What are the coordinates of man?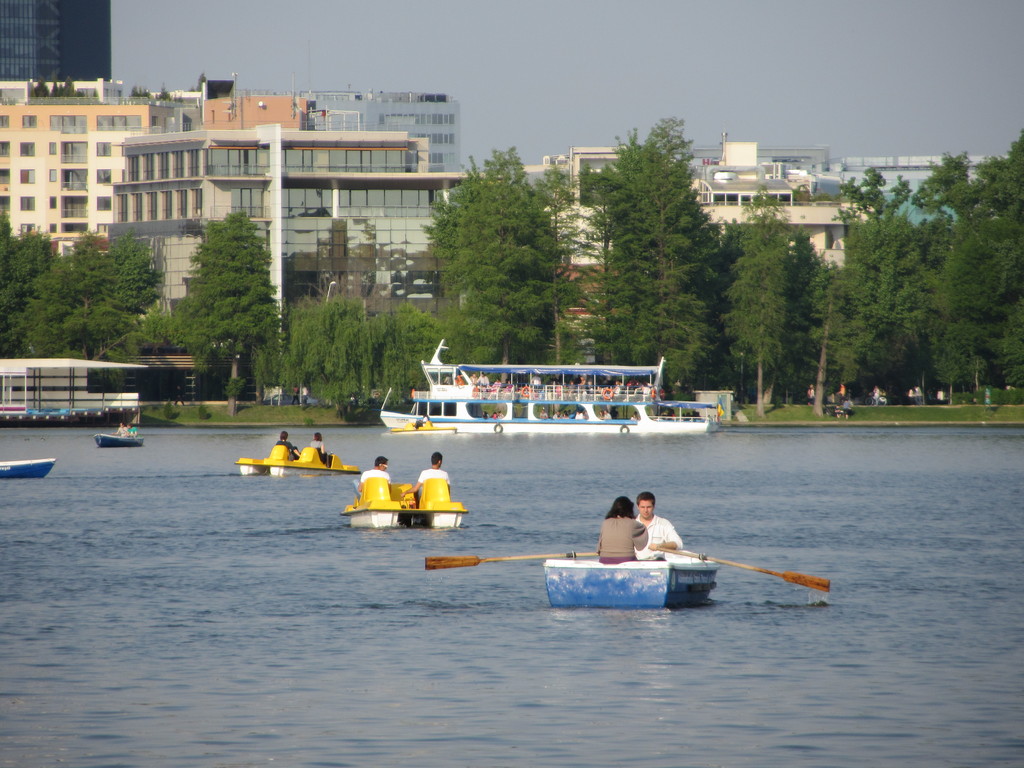
crop(598, 410, 611, 419).
